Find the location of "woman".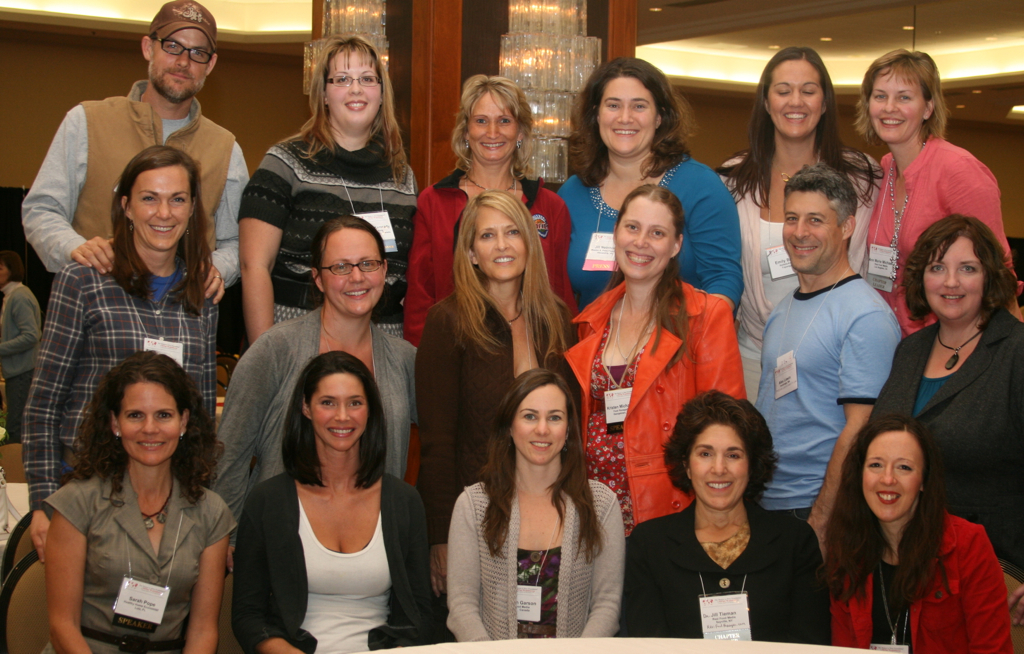
Location: [223, 217, 425, 531].
